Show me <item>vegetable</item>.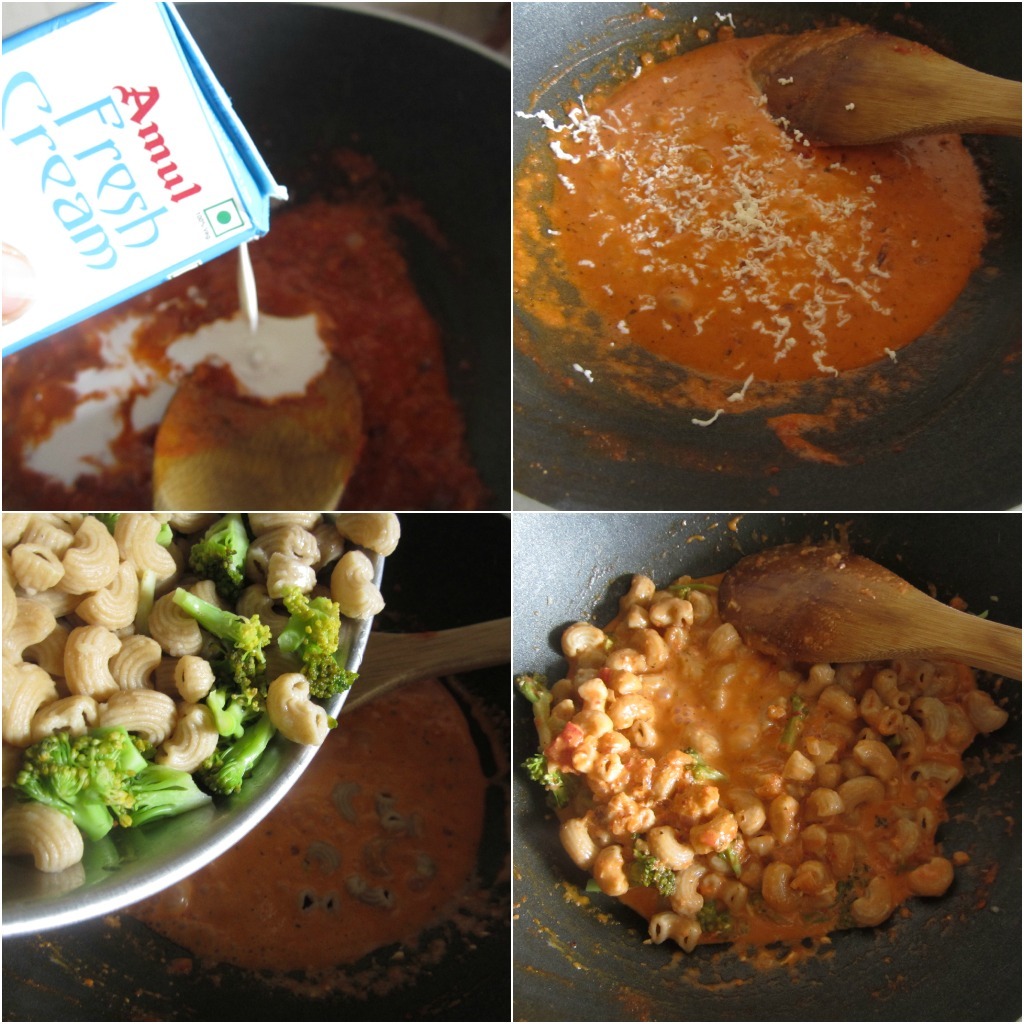
<item>vegetable</item> is here: x1=637 y1=833 x2=678 y2=899.
